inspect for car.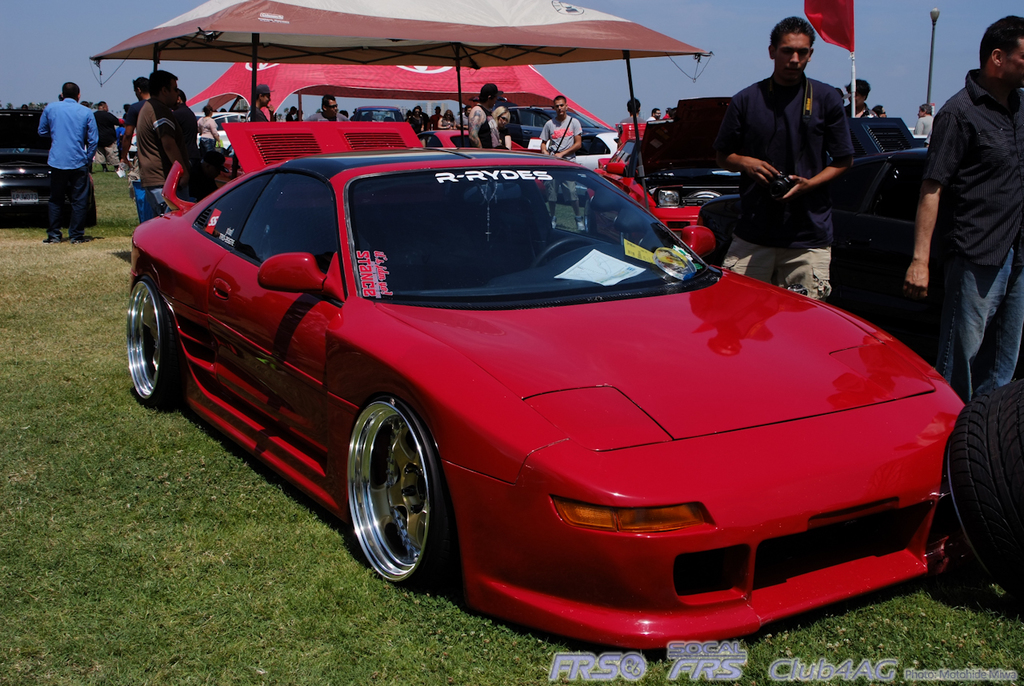
Inspection: [118,110,249,190].
